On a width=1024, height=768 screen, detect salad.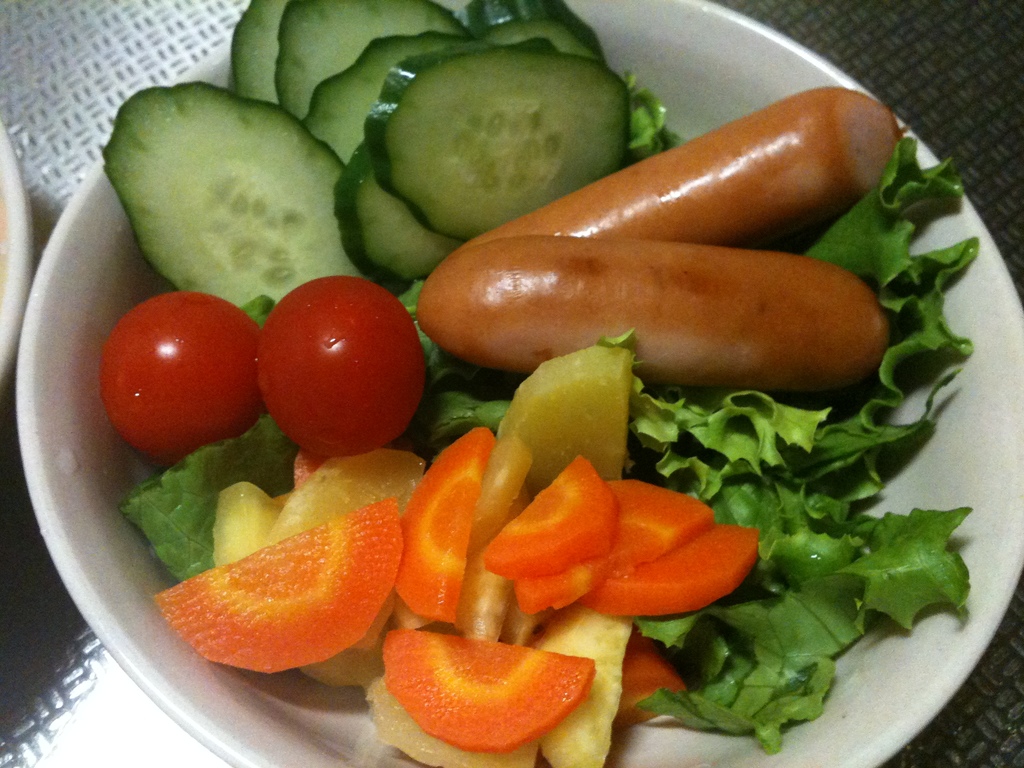
[left=87, top=0, right=986, bottom=767].
